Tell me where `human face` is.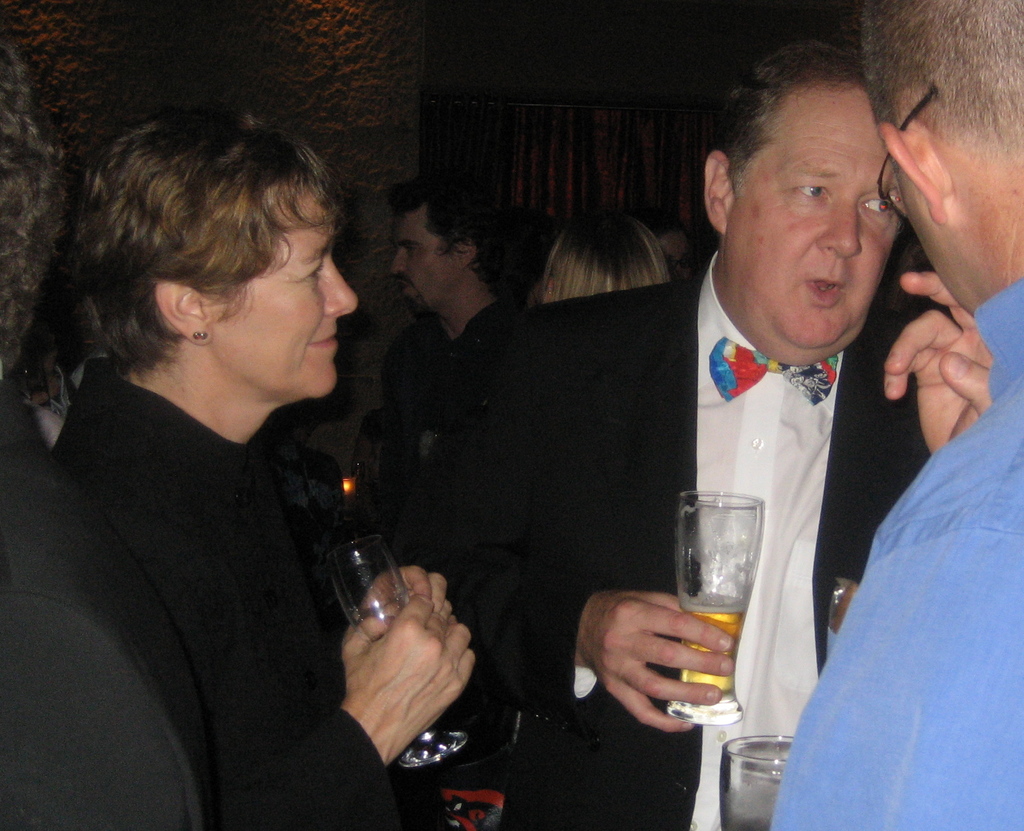
`human face` is at select_region(389, 204, 462, 314).
